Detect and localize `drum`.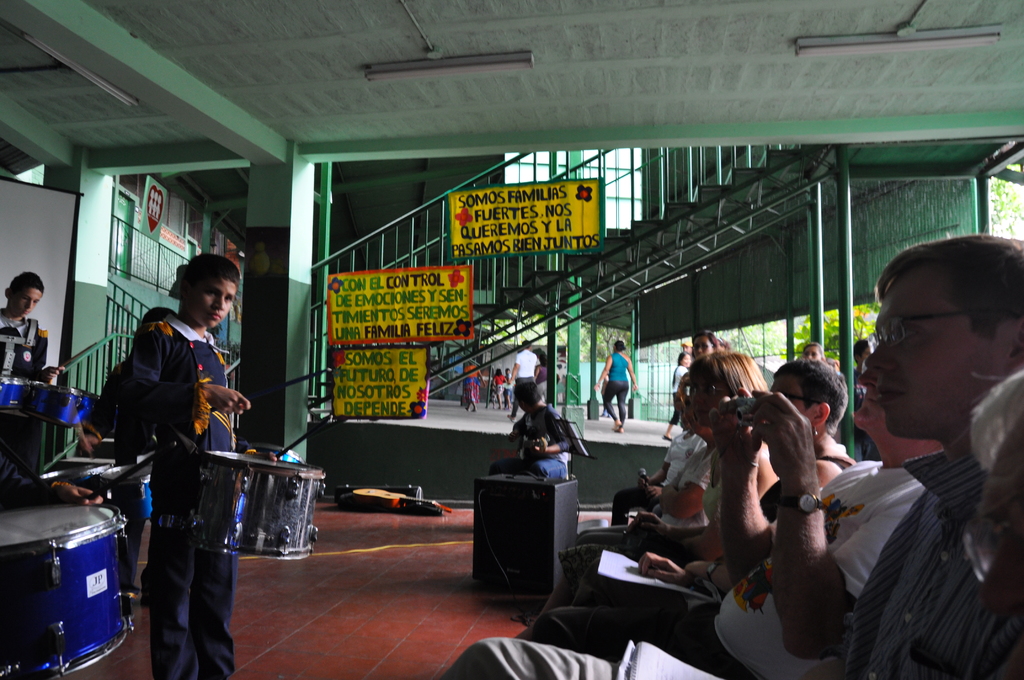
Localized at bbox=[0, 373, 40, 424].
